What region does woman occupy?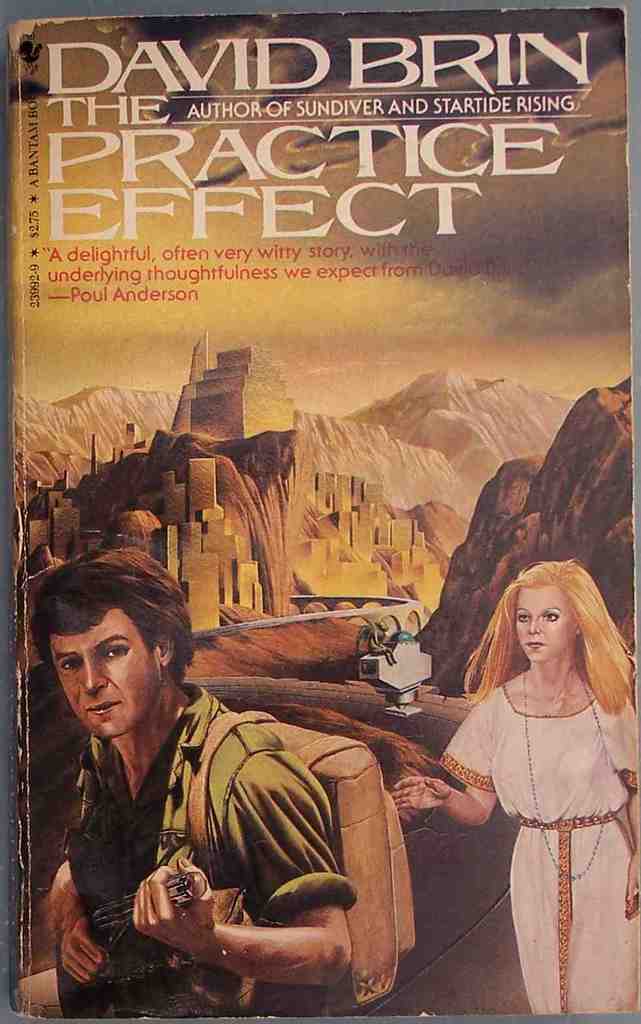
(389, 555, 640, 1016).
